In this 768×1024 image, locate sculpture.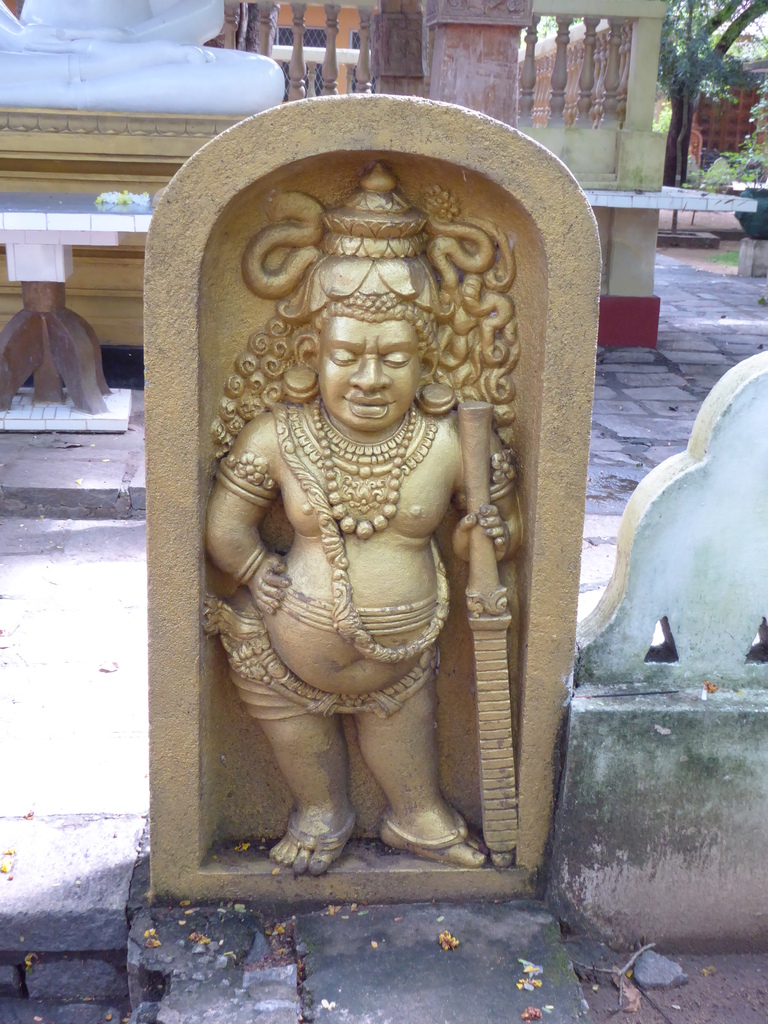
Bounding box: detection(195, 132, 604, 903).
